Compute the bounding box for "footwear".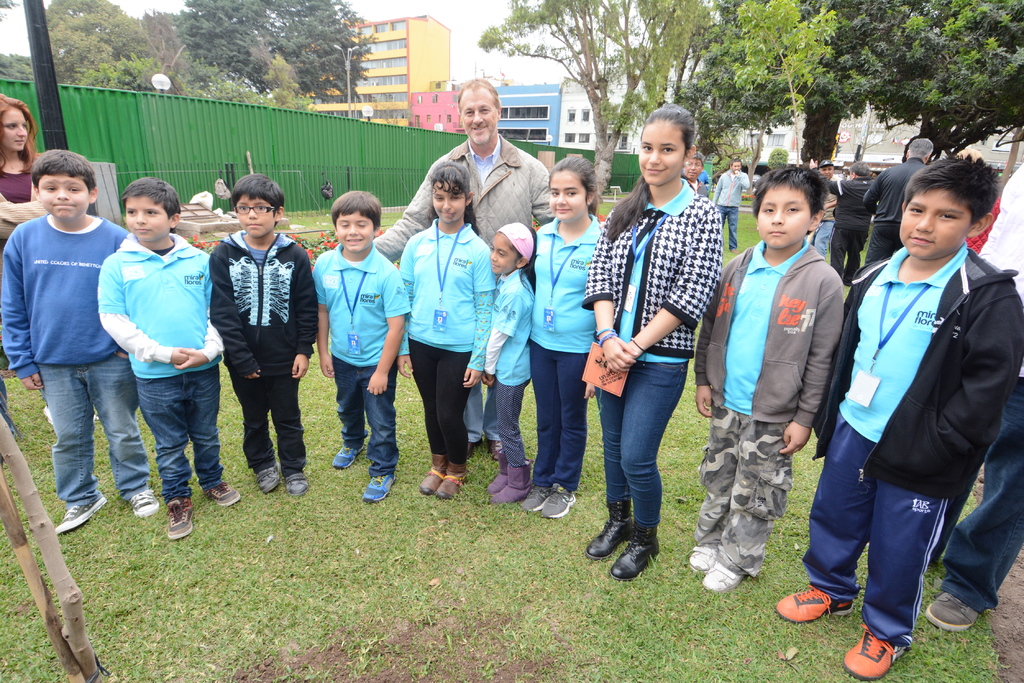
box=[330, 440, 367, 472].
